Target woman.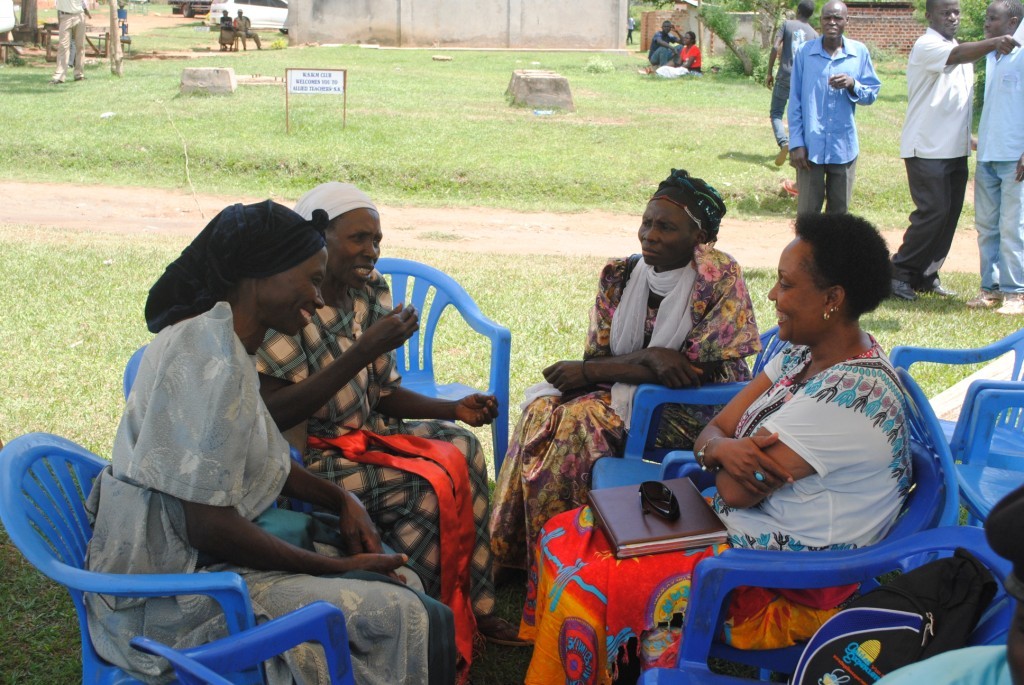
Target region: 647 29 705 75.
